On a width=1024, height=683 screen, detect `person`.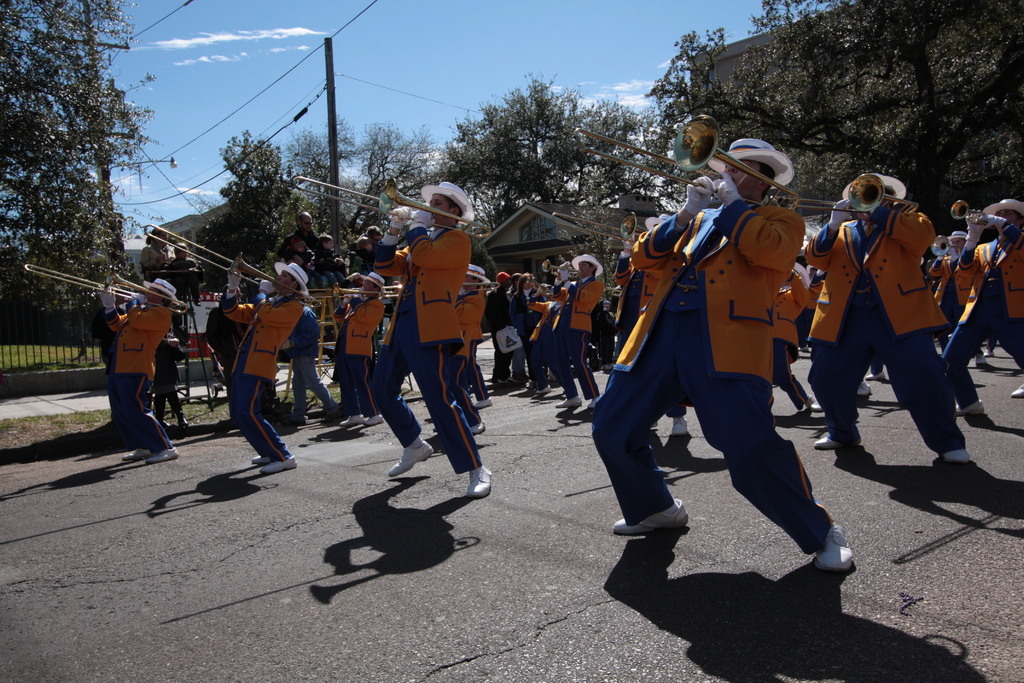
[278,212,330,284].
